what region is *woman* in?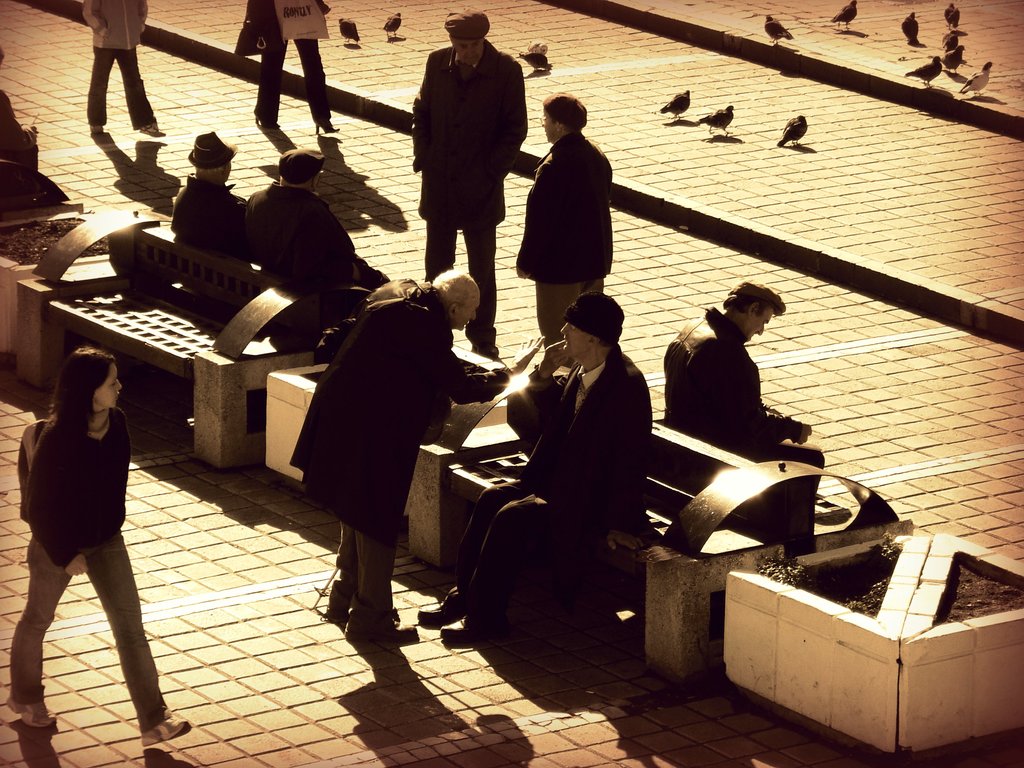
x1=12 y1=308 x2=168 y2=740.
